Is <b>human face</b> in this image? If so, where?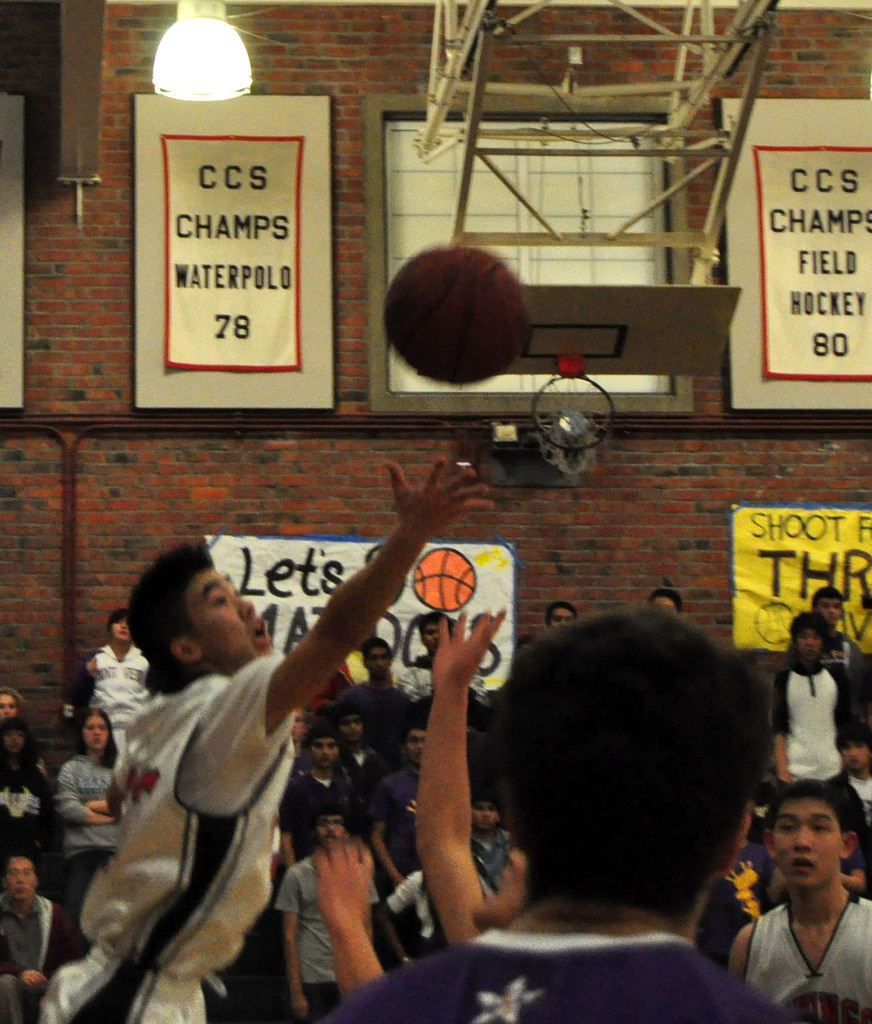
Yes, at (x1=364, y1=644, x2=390, y2=678).
